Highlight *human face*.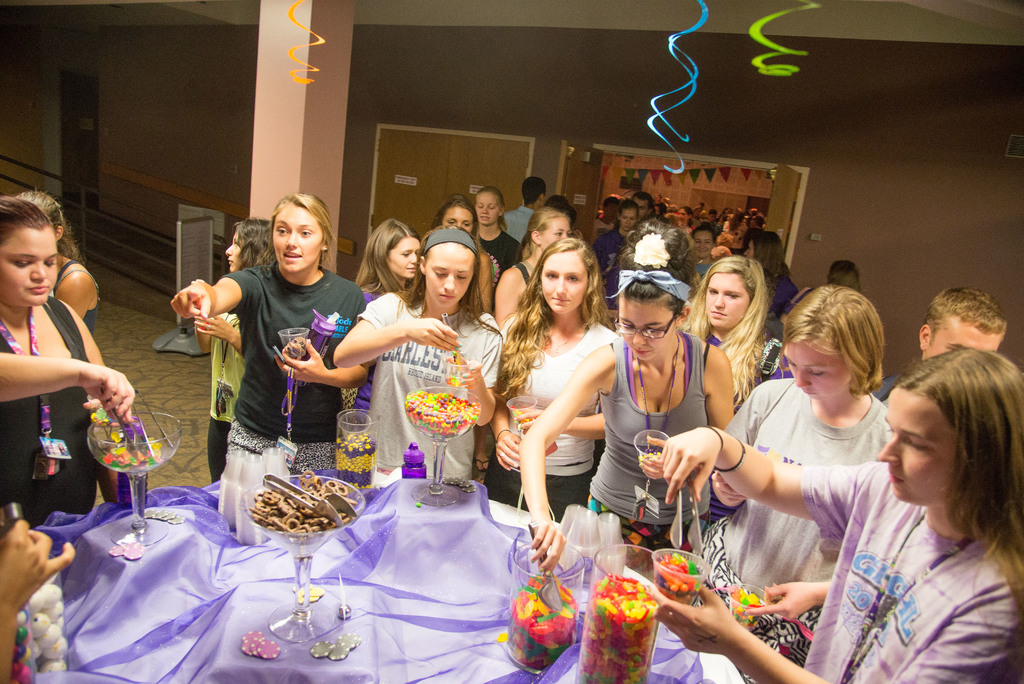
Highlighted region: bbox(678, 210, 687, 224).
